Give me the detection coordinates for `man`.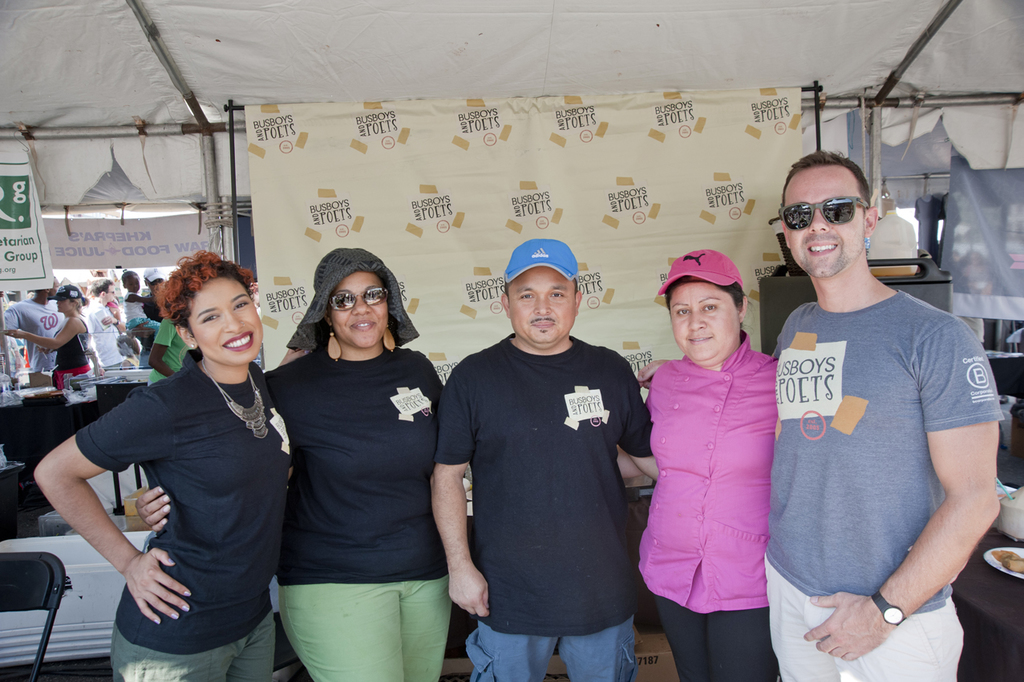
x1=427, y1=237, x2=650, y2=681.
